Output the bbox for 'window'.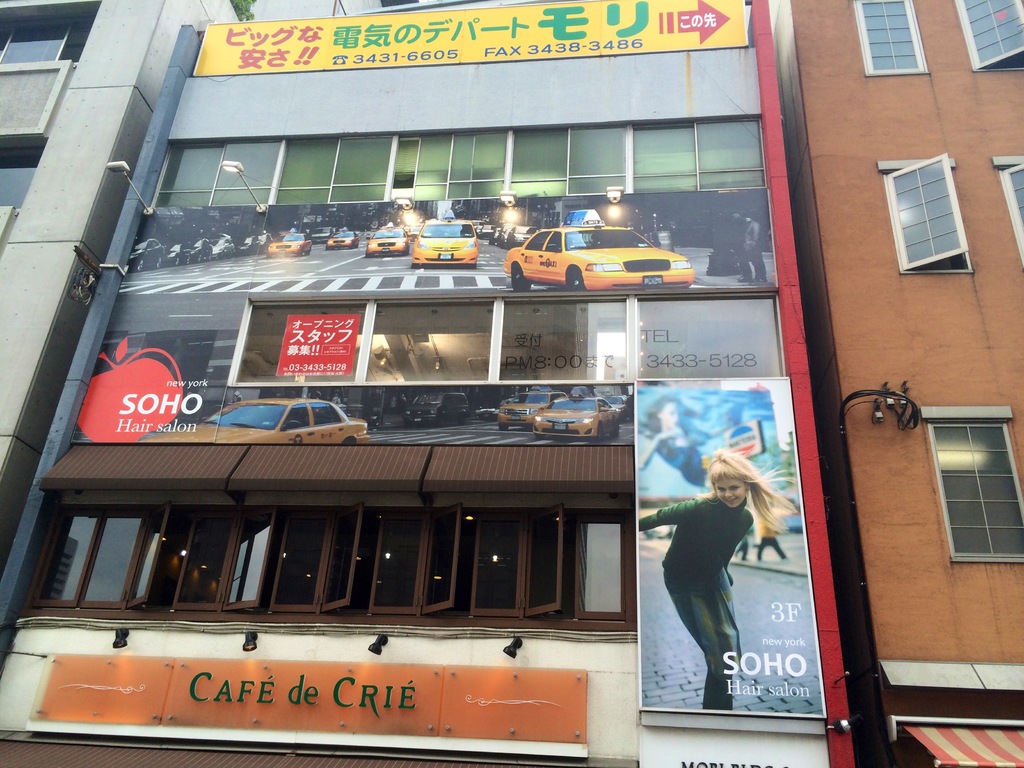
Rect(0, 132, 51, 211).
